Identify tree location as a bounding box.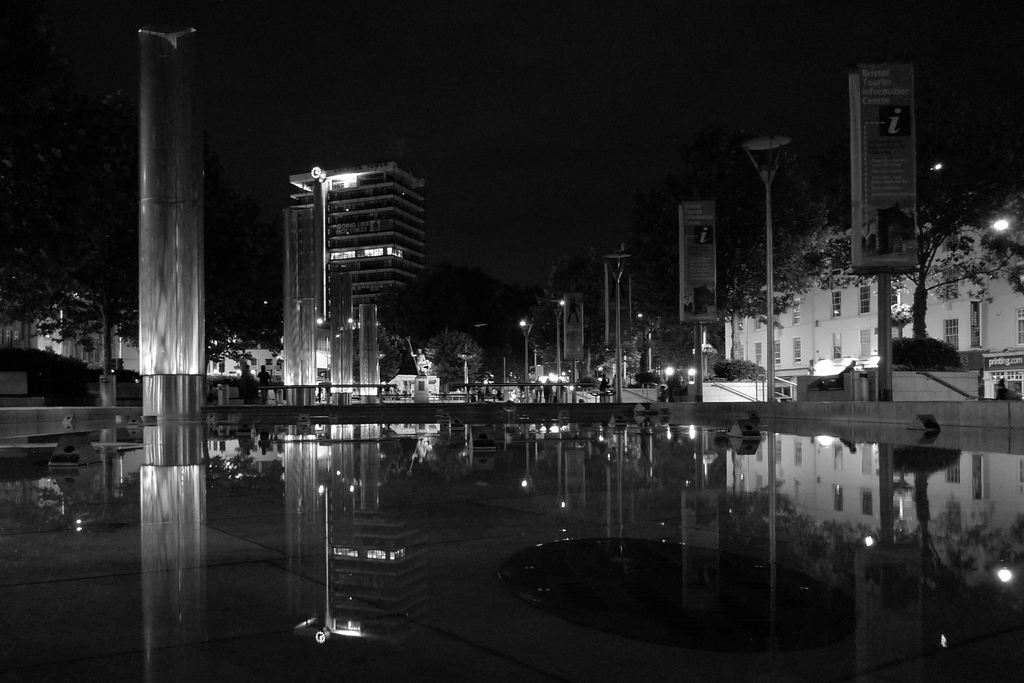
[204, 272, 305, 397].
